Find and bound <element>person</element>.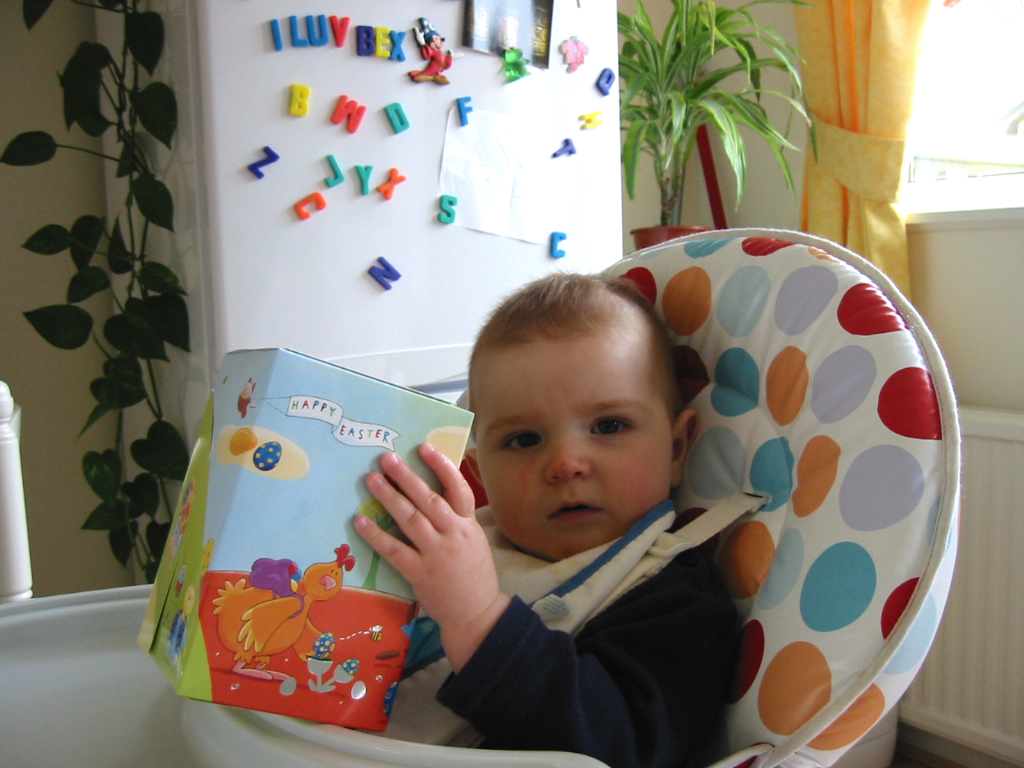
Bound: x1=360, y1=267, x2=740, y2=767.
